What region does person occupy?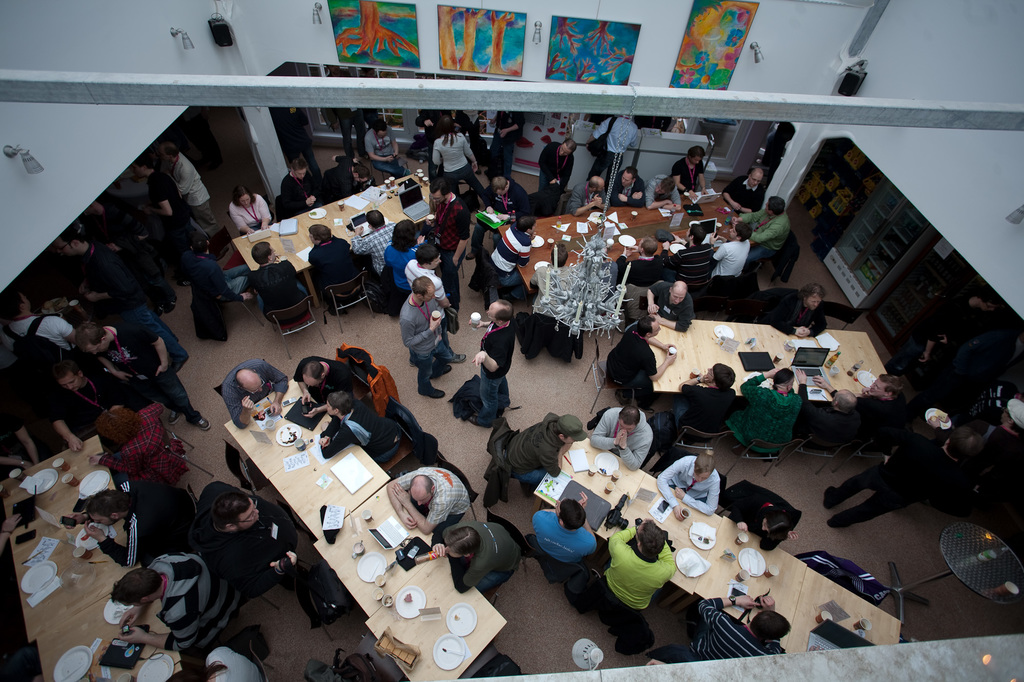
[672, 146, 710, 200].
